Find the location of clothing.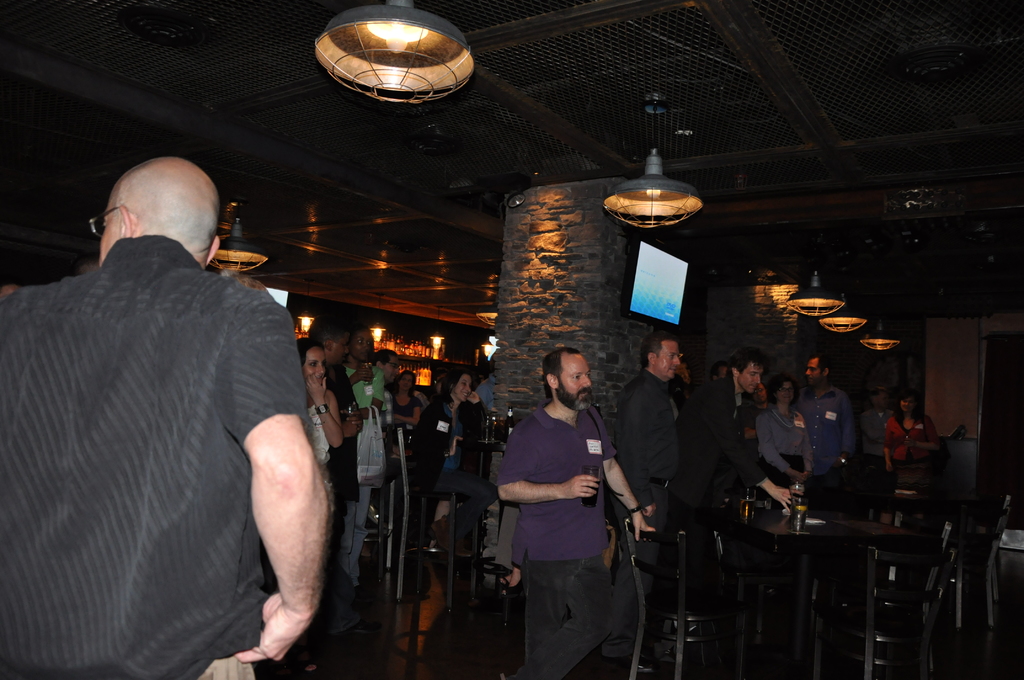
Location: 504 393 620 672.
